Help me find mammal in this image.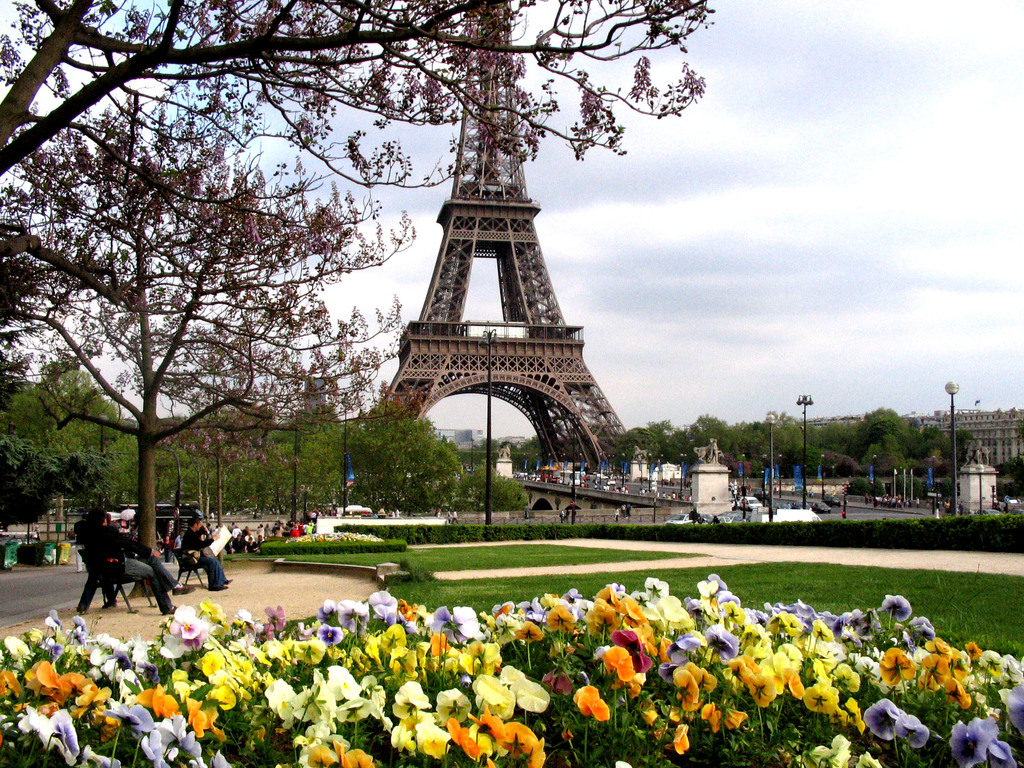
Found it: [84, 495, 175, 627].
